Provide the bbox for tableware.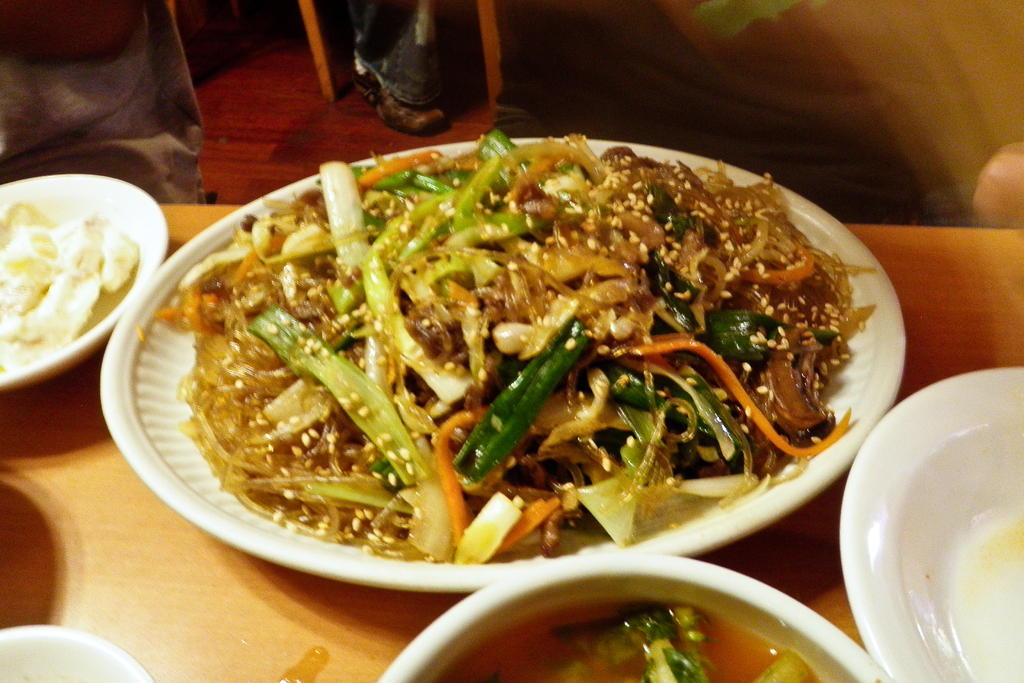
0/176/169/392.
